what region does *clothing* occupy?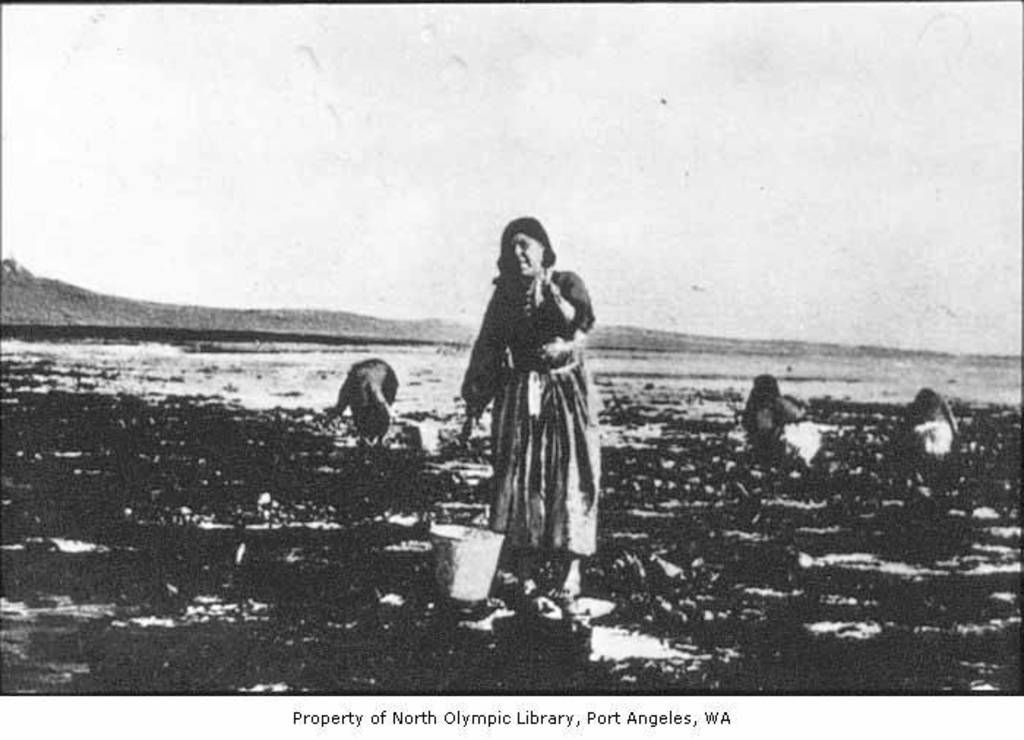
select_region(750, 380, 805, 468).
